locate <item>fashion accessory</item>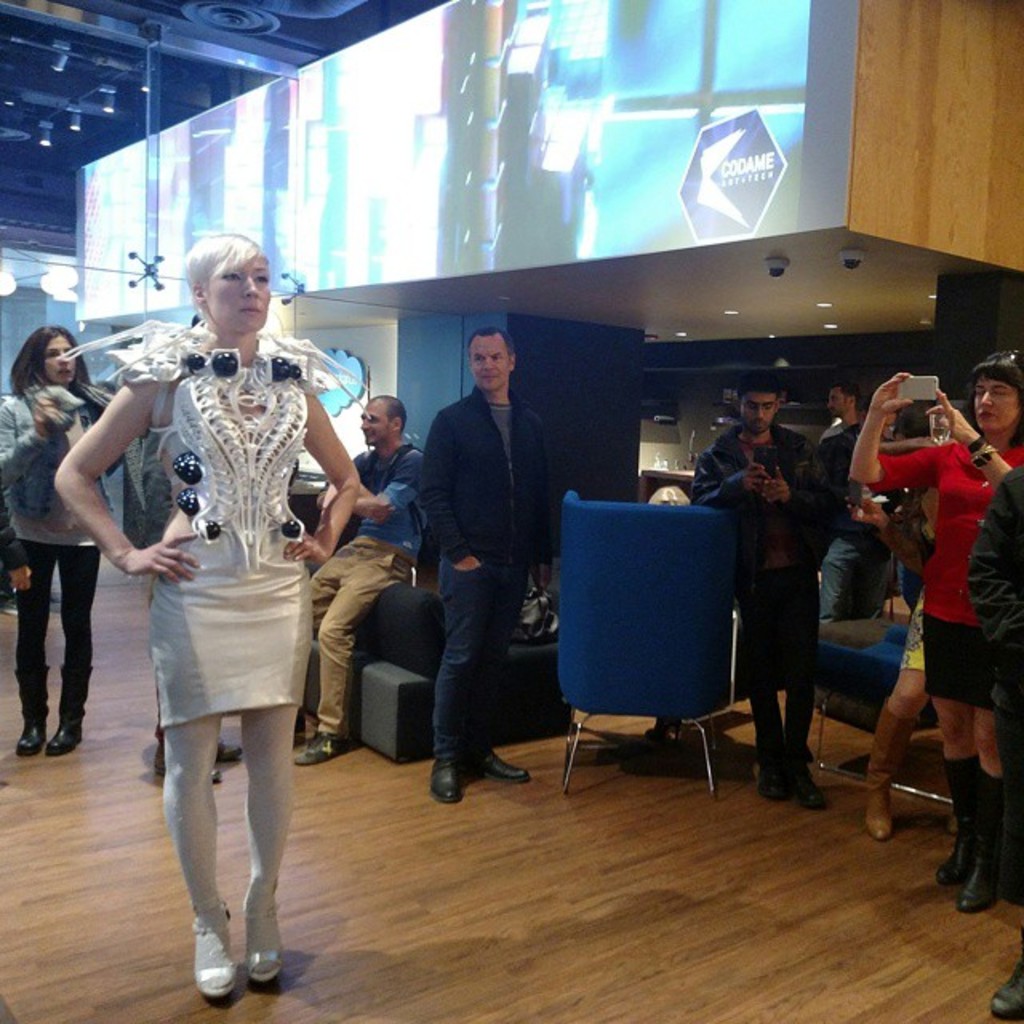
bbox=(16, 662, 48, 754)
